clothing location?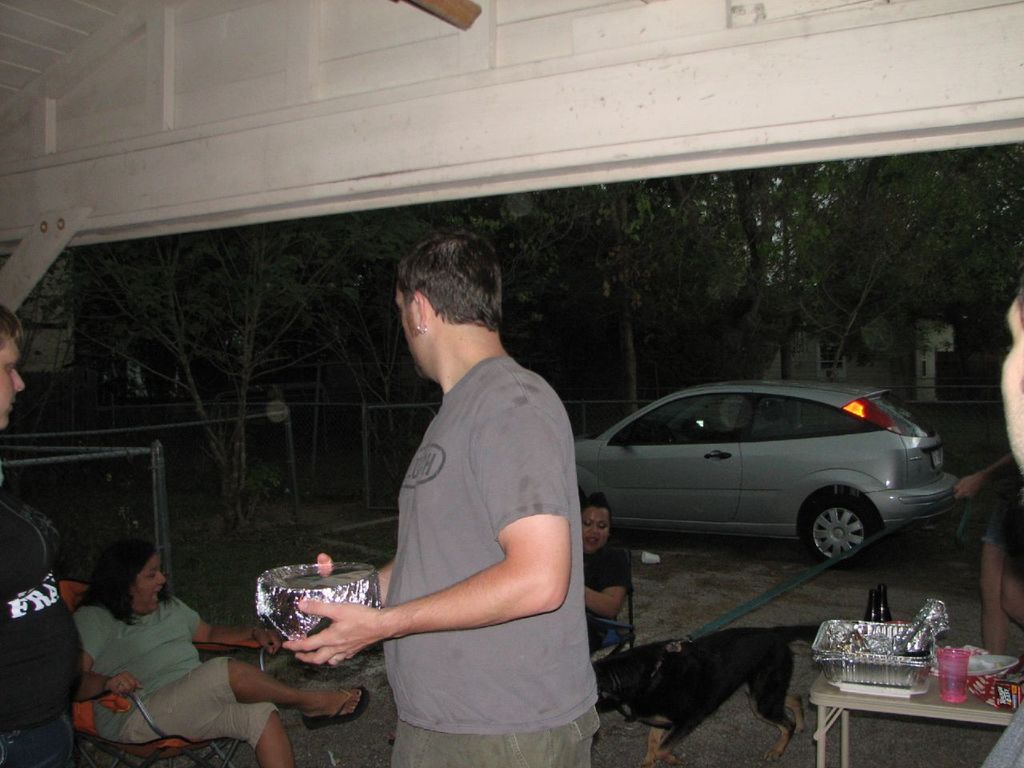
pyautogui.locateOnScreen(74, 588, 286, 746)
